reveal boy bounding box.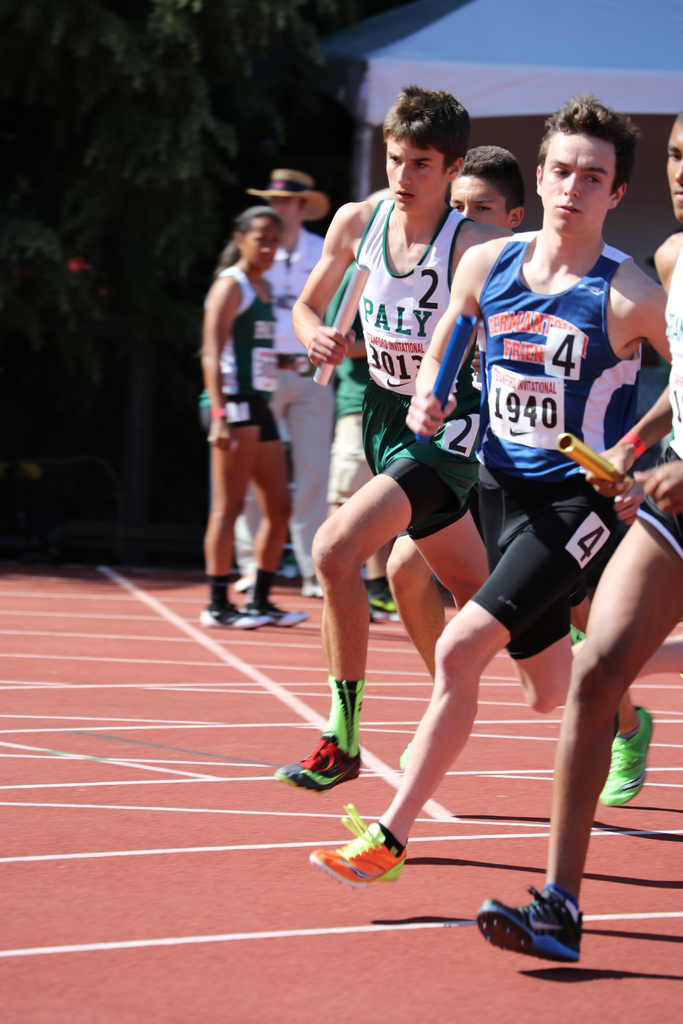
Revealed: bbox=(379, 144, 527, 774).
